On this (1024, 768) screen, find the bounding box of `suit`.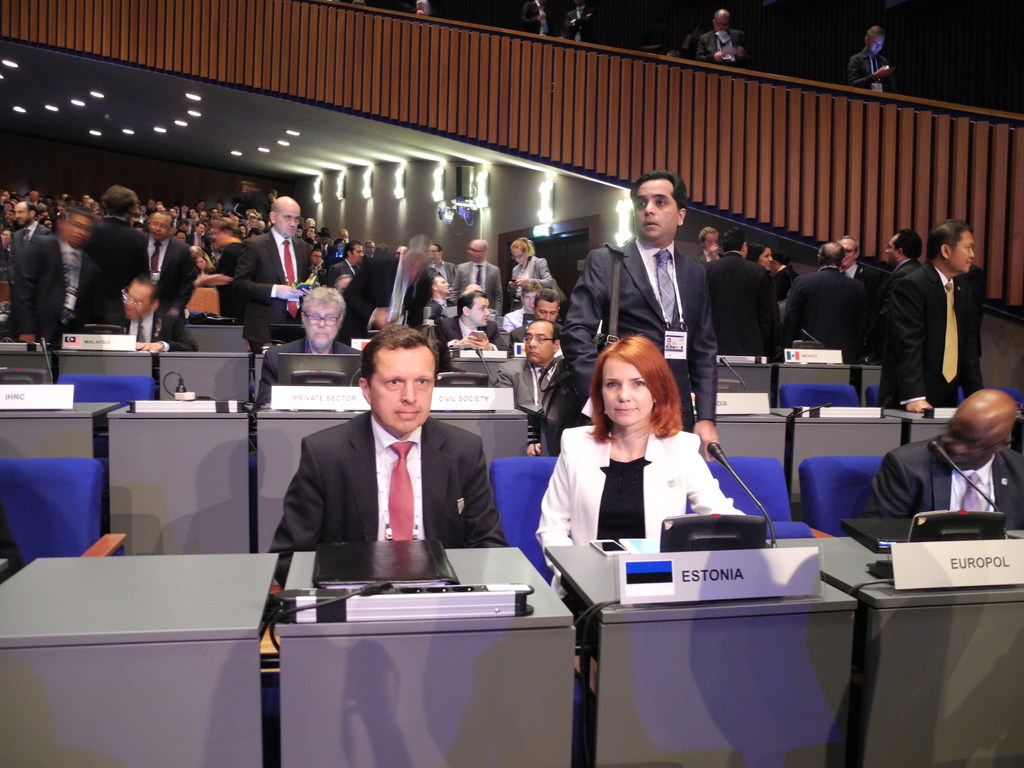
Bounding box: (148,234,202,319).
